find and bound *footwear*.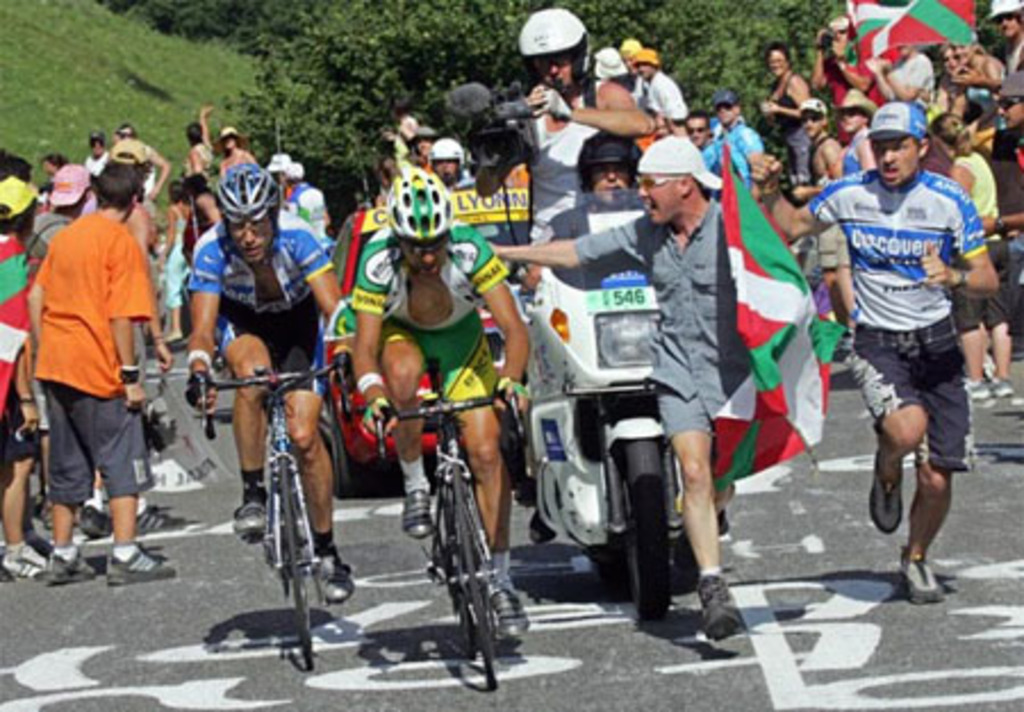
Bound: <box>228,498,273,535</box>.
